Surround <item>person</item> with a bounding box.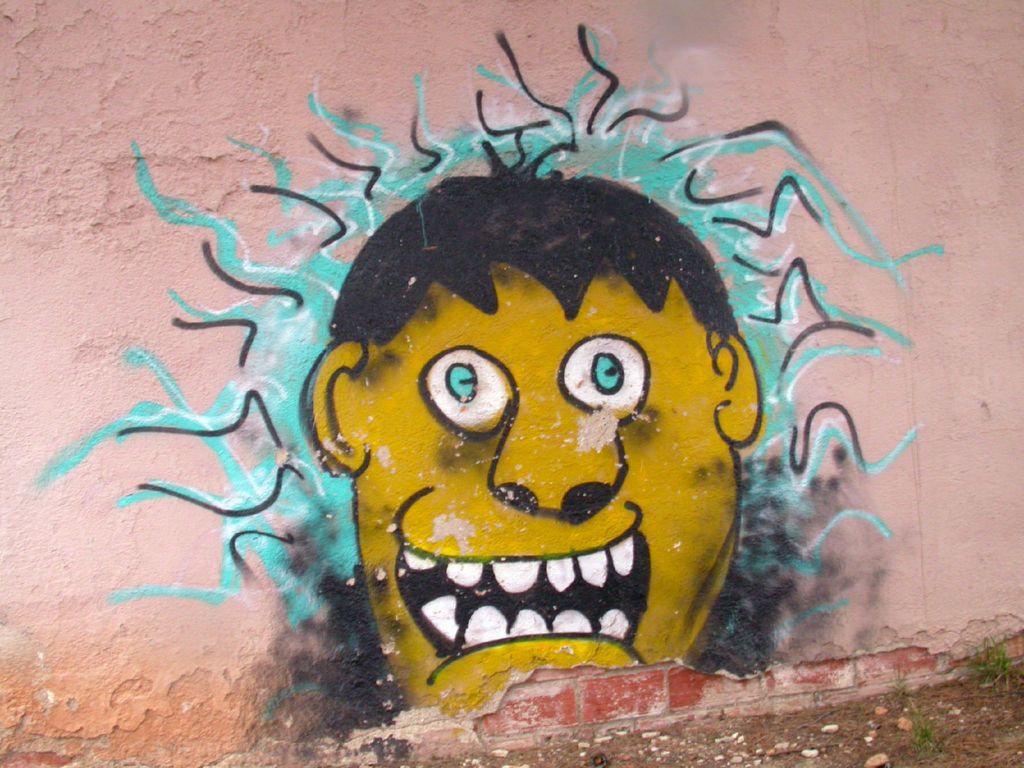
65,30,939,705.
